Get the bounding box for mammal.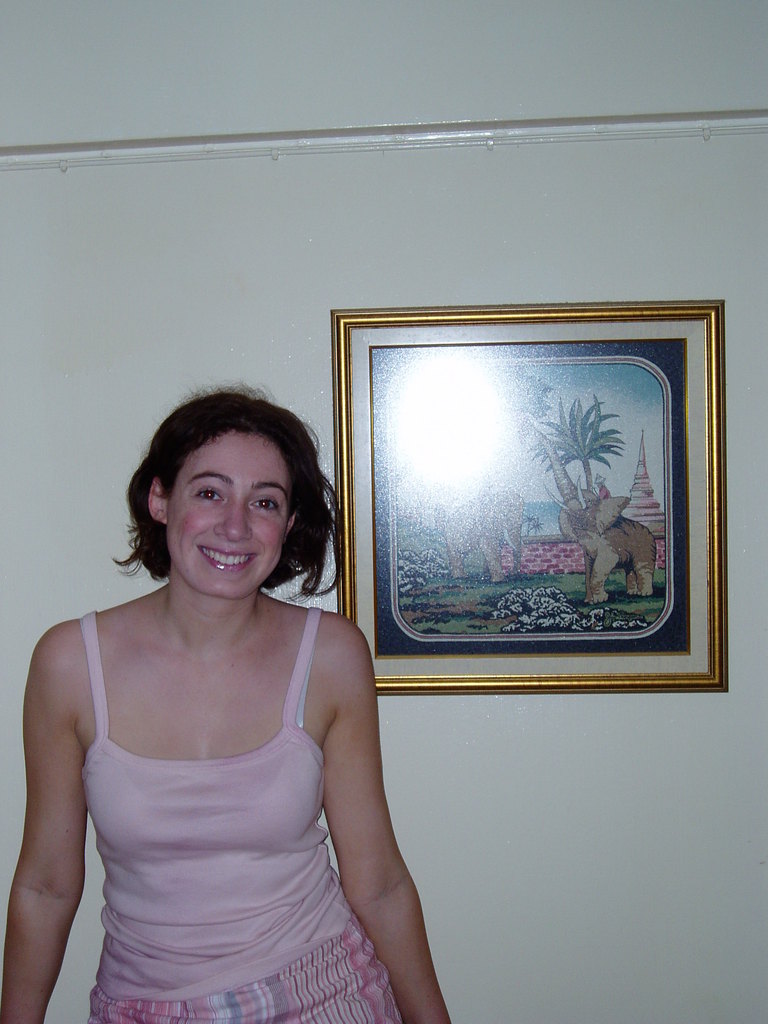
detection(442, 483, 527, 587).
